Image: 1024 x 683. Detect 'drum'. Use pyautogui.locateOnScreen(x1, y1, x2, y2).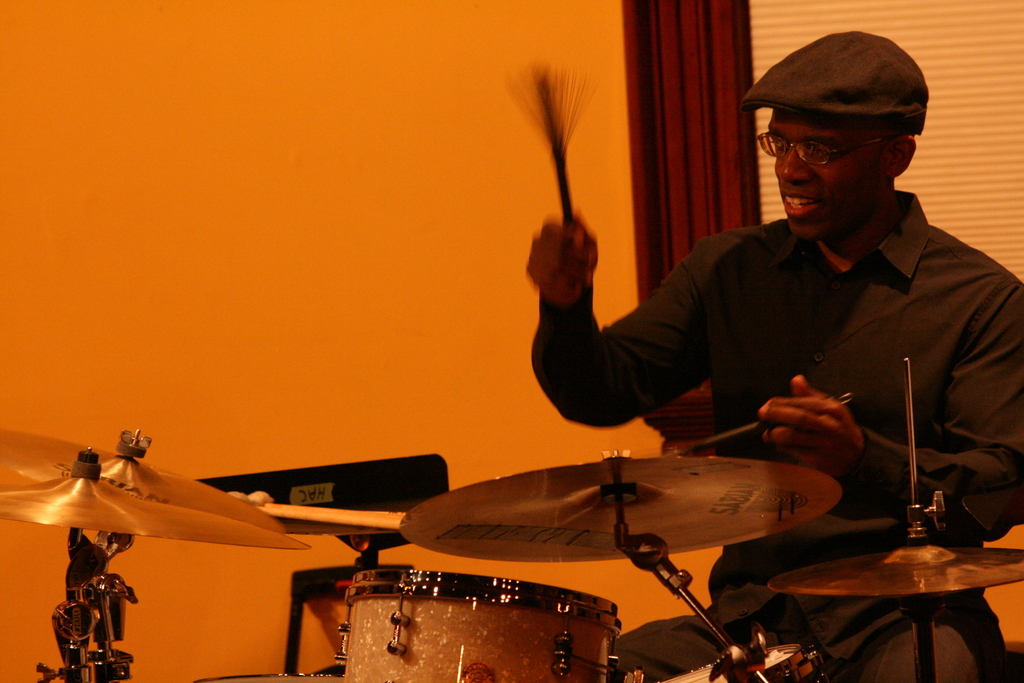
pyautogui.locateOnScreen(334, 566, 618, 682).
